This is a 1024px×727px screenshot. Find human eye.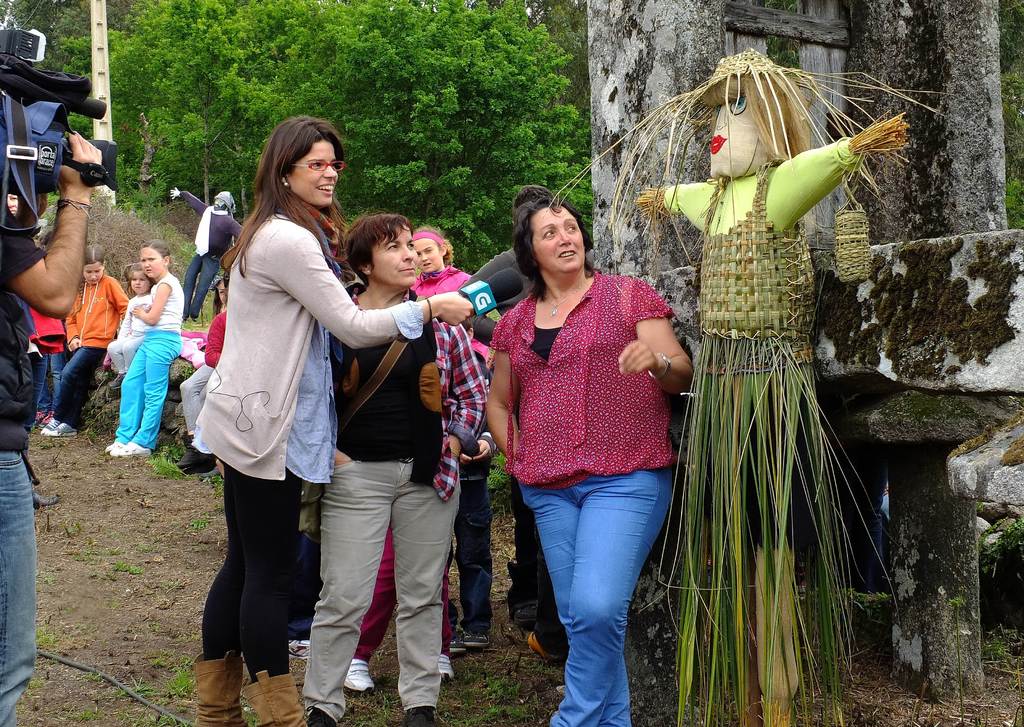
Bounding box: x1=385, y1=240, x2=399, y2=253.
